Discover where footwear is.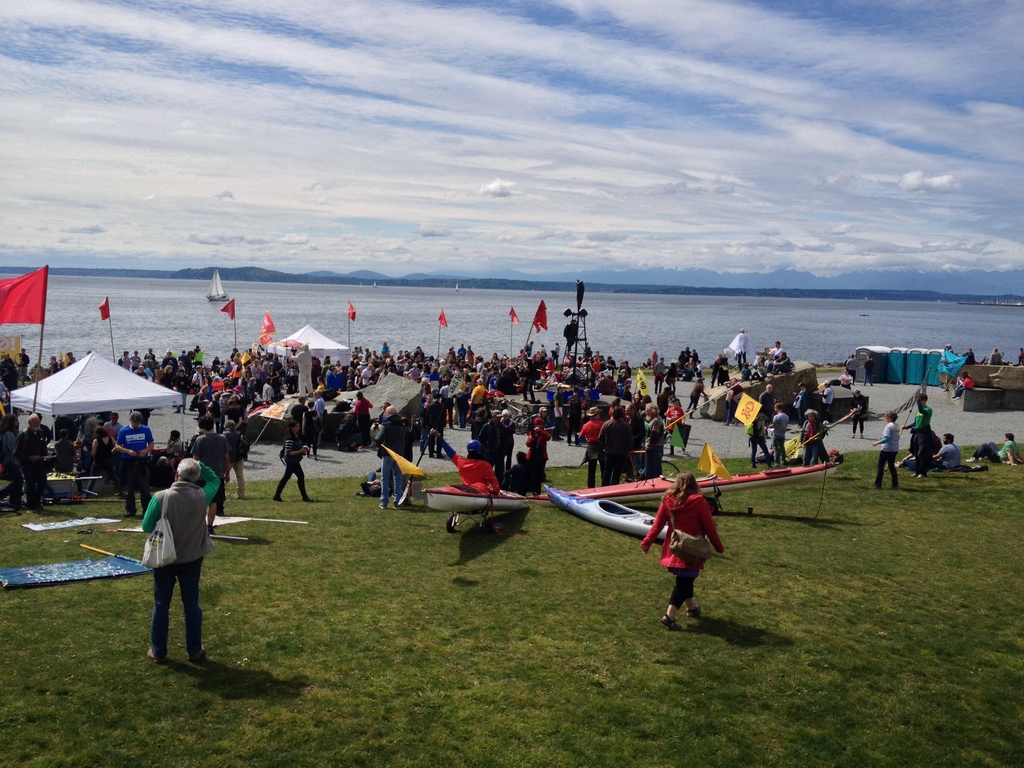
Discovered at <region>273, 498, 282, 503</region>.
